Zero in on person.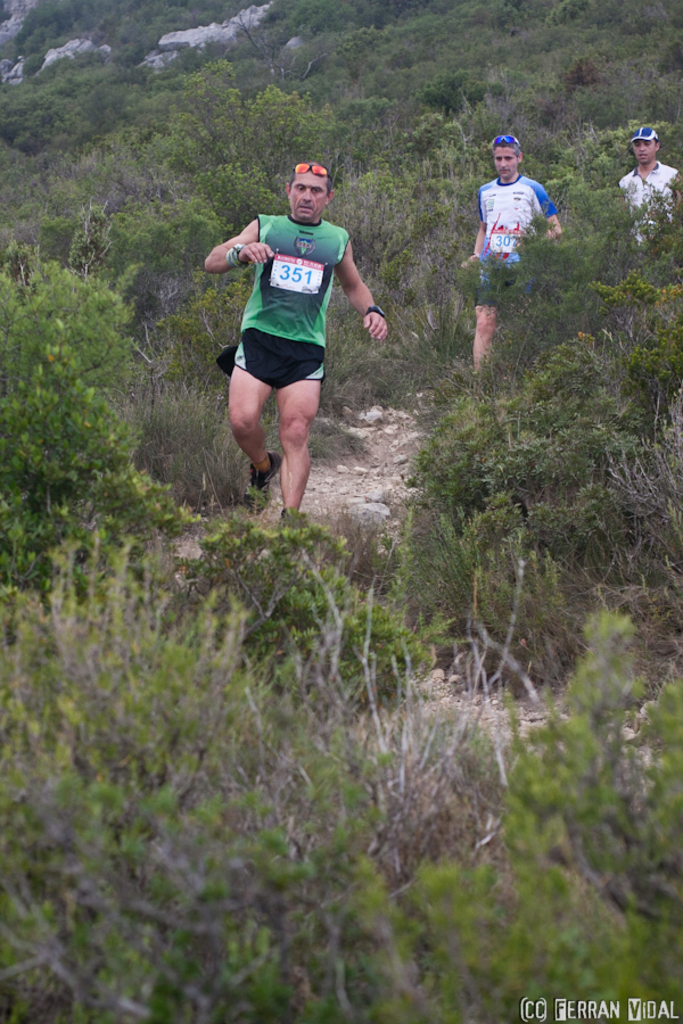
Zeroed in: rect(618, 116, 682, 255).
